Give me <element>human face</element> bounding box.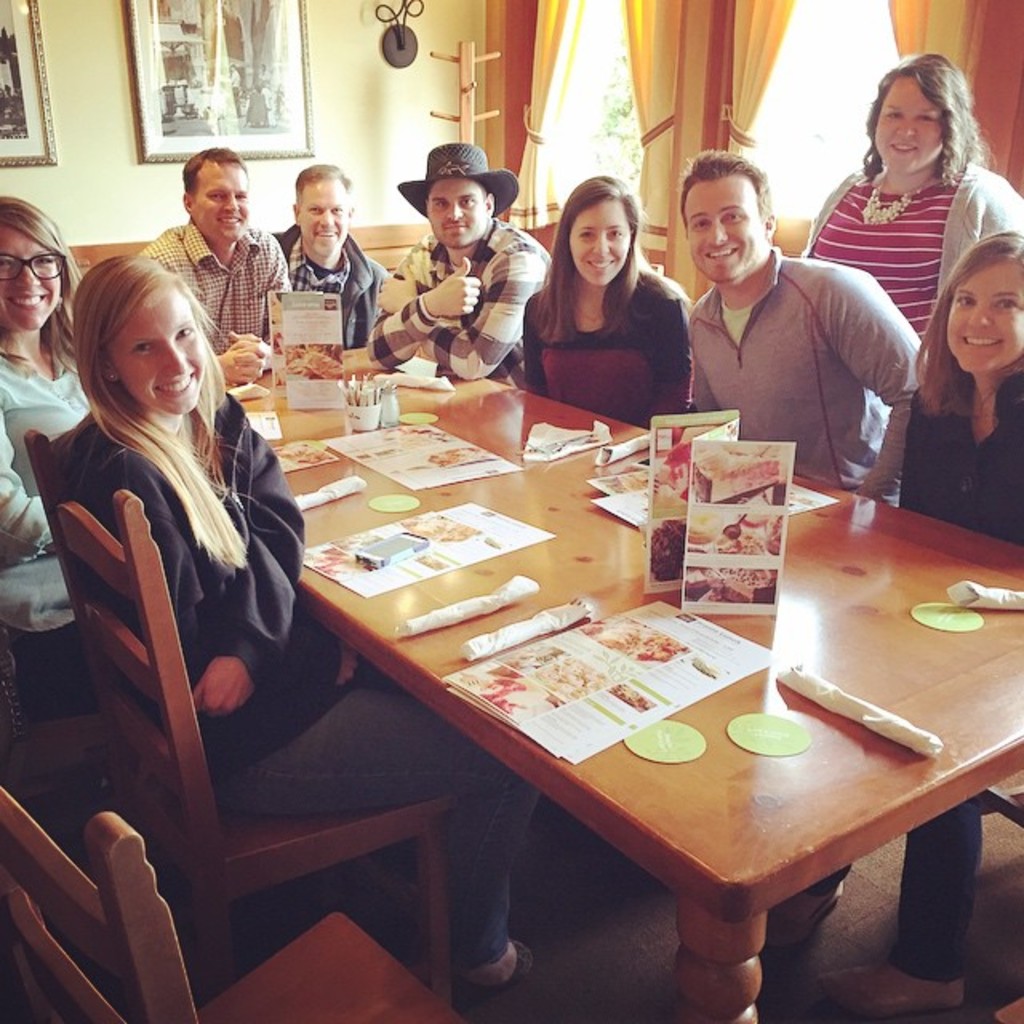
bbox=(426, 181, 486, 250).
